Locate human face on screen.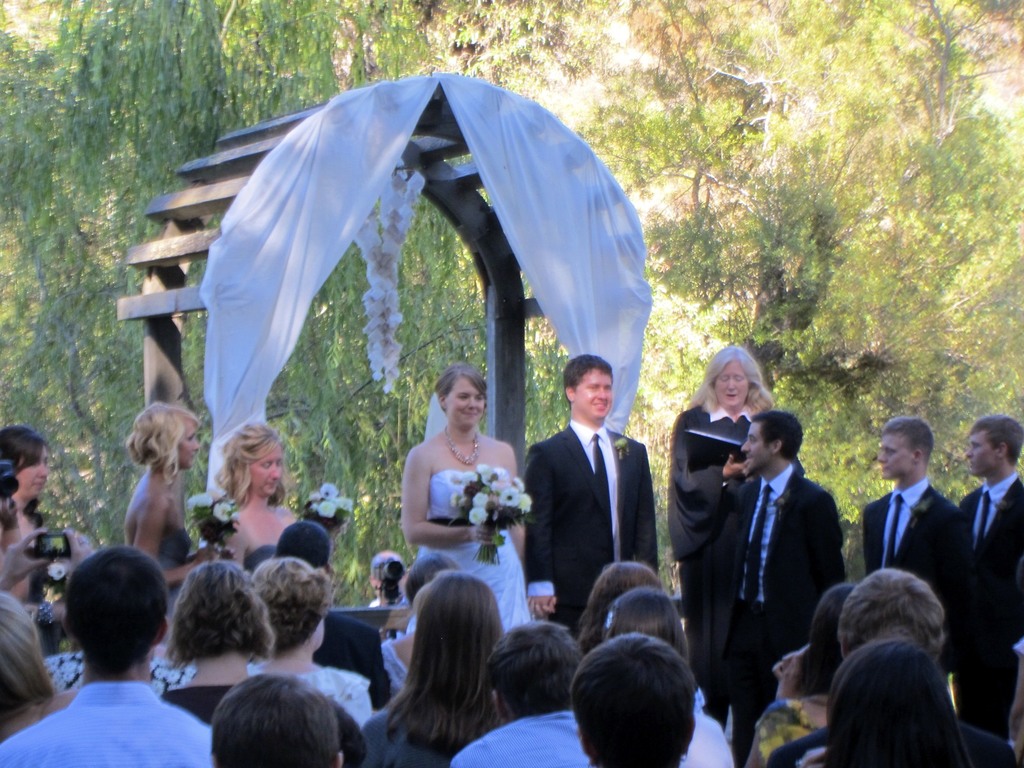
On screen at select_region(449, 378, 486, 430).
